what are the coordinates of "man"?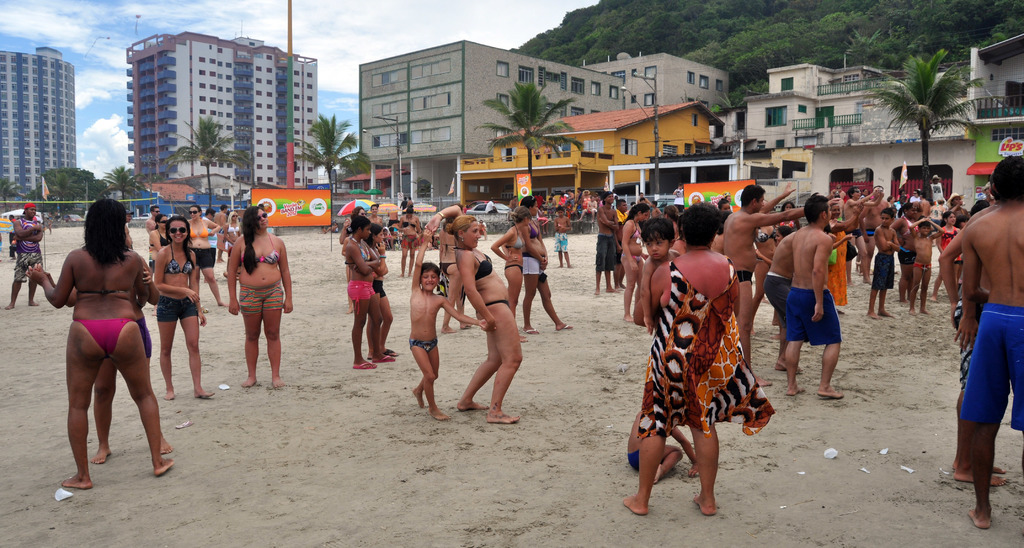
<bbox>576, 187, 584, 204</bbox>.
